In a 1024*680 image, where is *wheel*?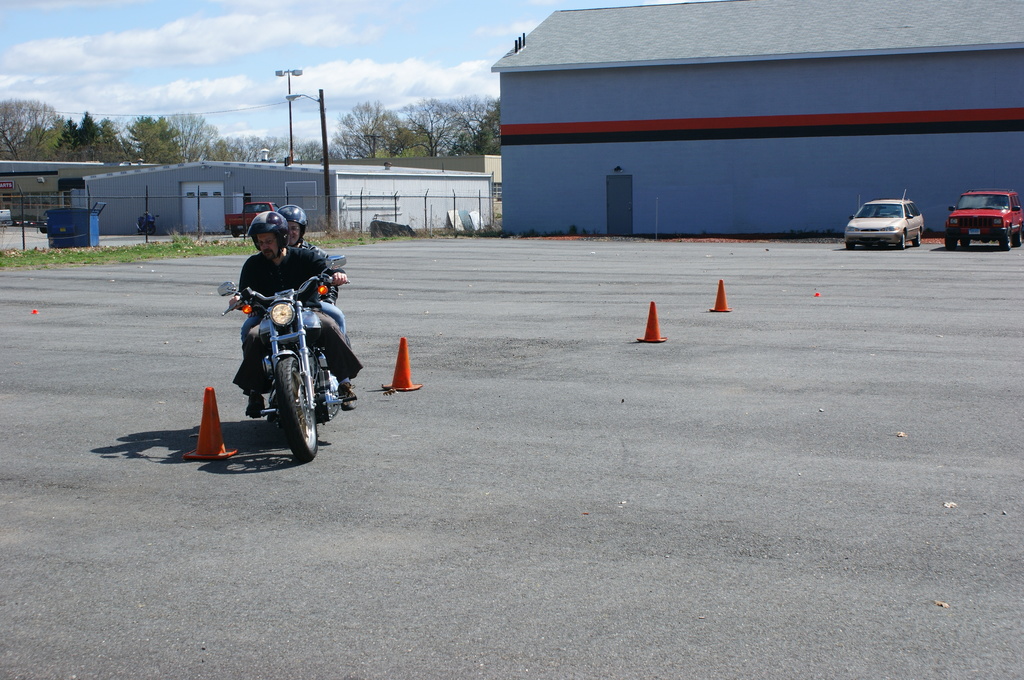
detection(141, 224, 153, 239).
